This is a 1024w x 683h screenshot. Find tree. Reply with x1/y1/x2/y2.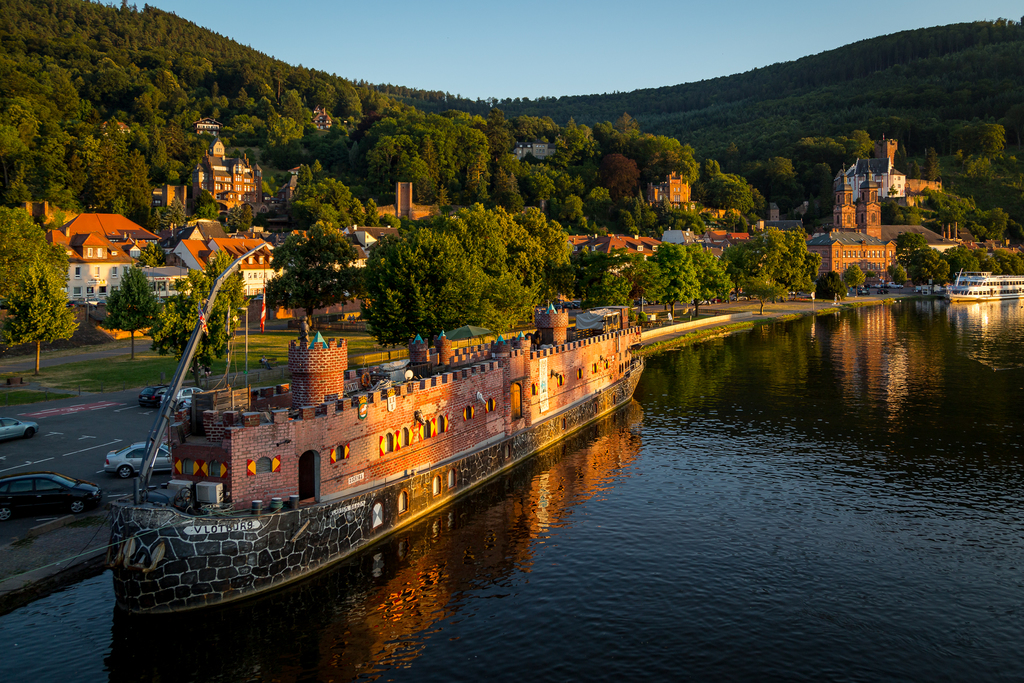
351/102/499/206.
